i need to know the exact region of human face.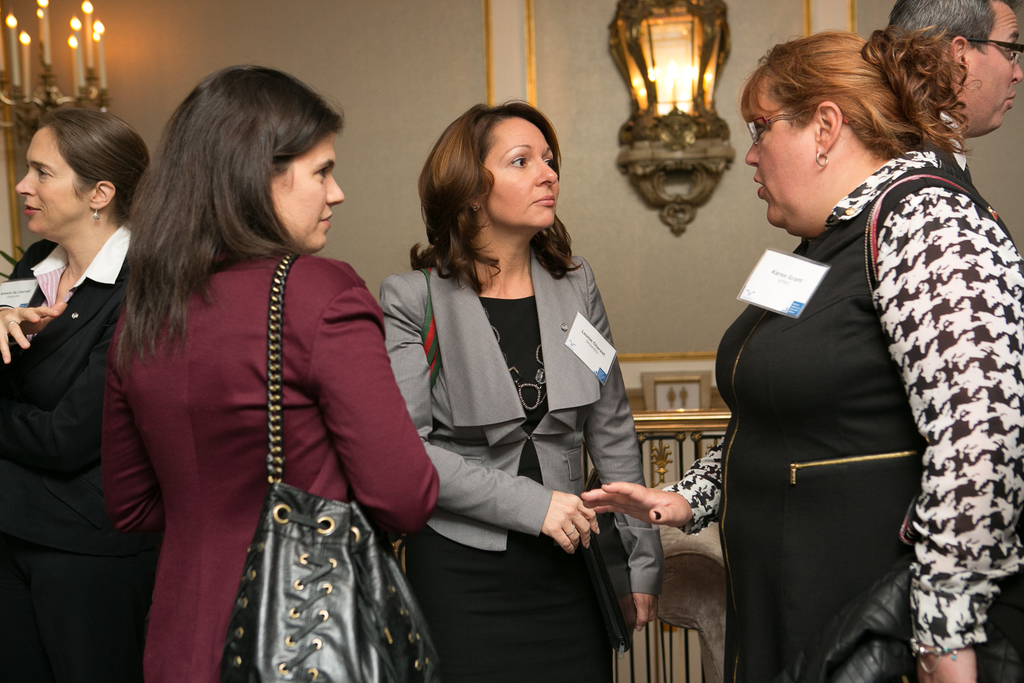
Region: <box>12,130,86,234</box>.
